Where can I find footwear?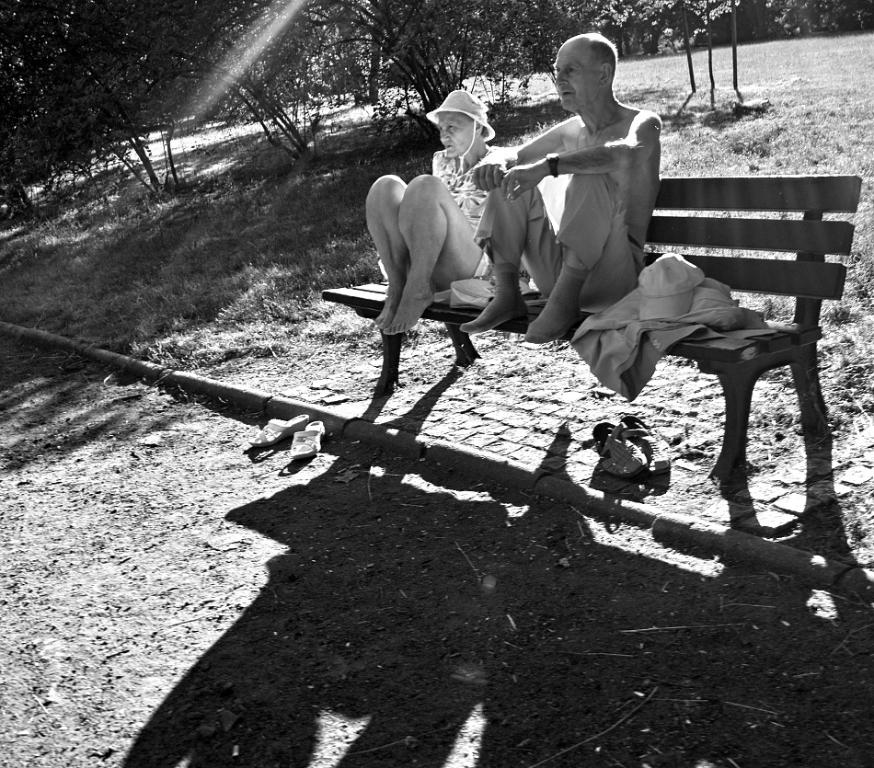
You can find it at x1=462, y1=265, x2=532, y2=337.
